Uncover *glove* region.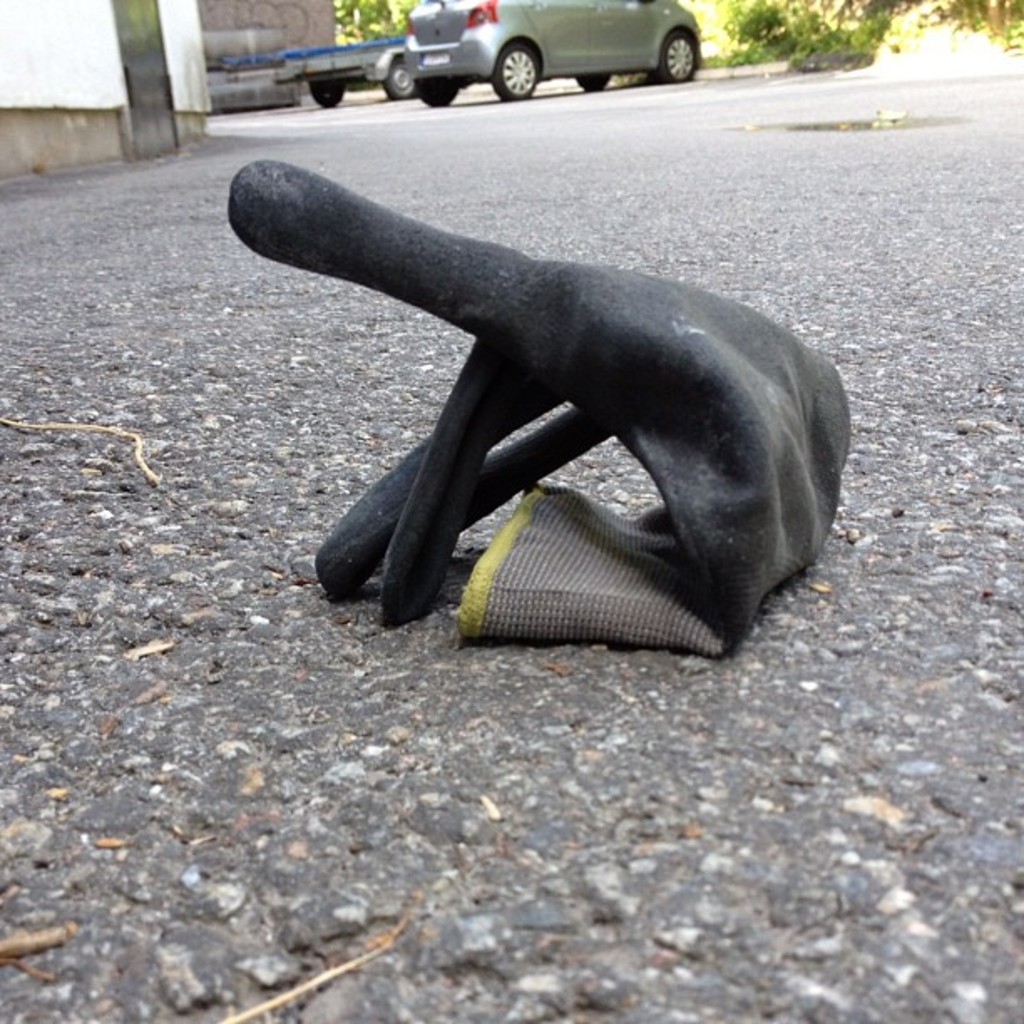
Uncovered: 221:159:857:663.
